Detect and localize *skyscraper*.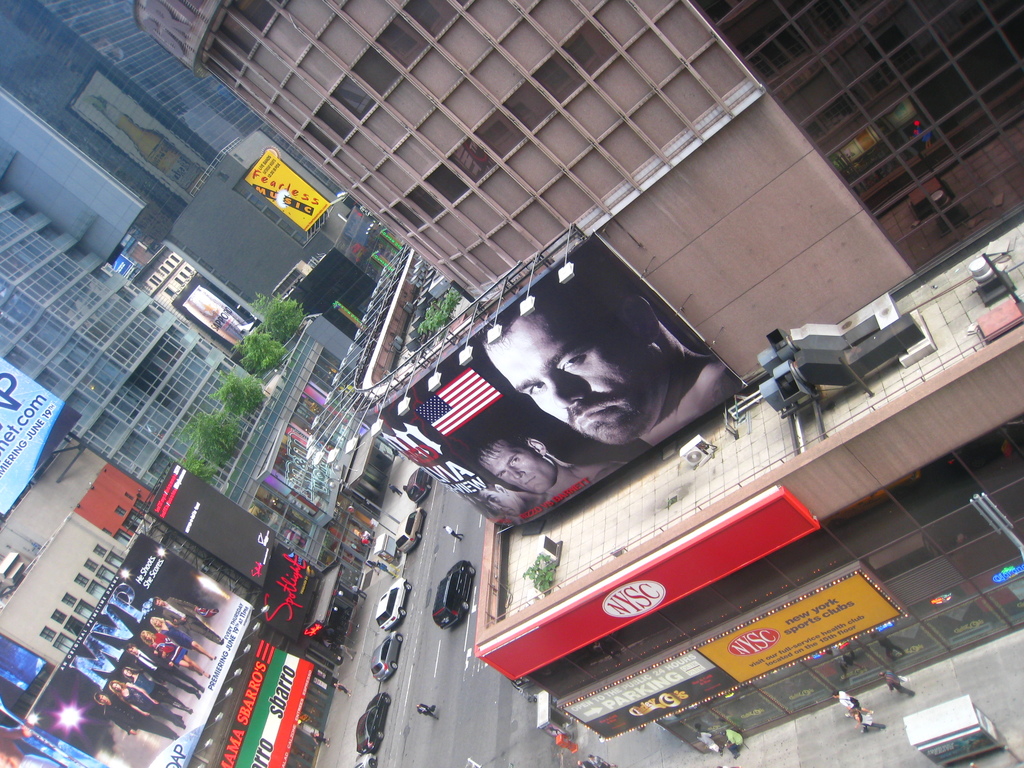
Localized at 0,198,405,577.
